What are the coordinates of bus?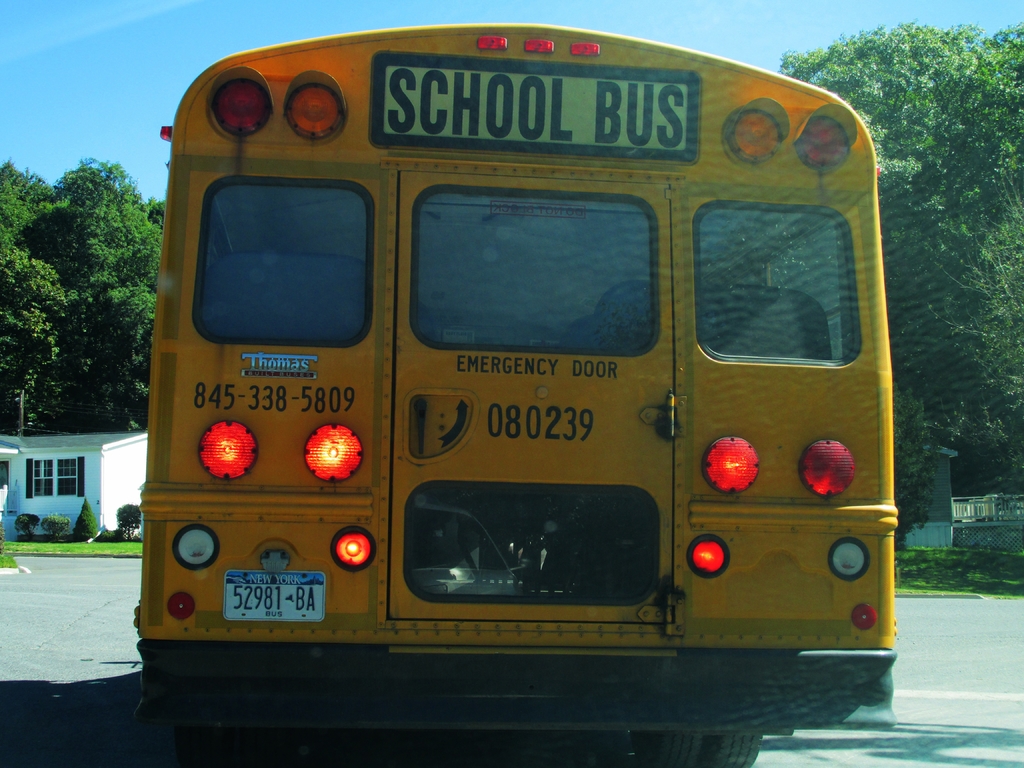
rect(134, 21, 897, 767).
